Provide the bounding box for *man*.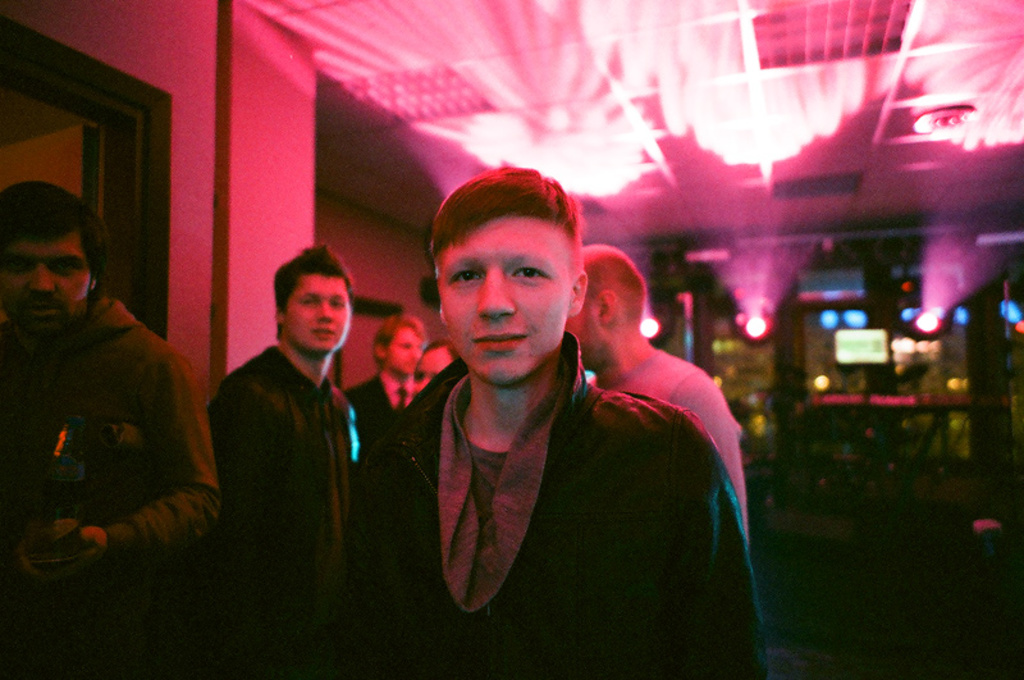
region(343, 318, 430, 437).
